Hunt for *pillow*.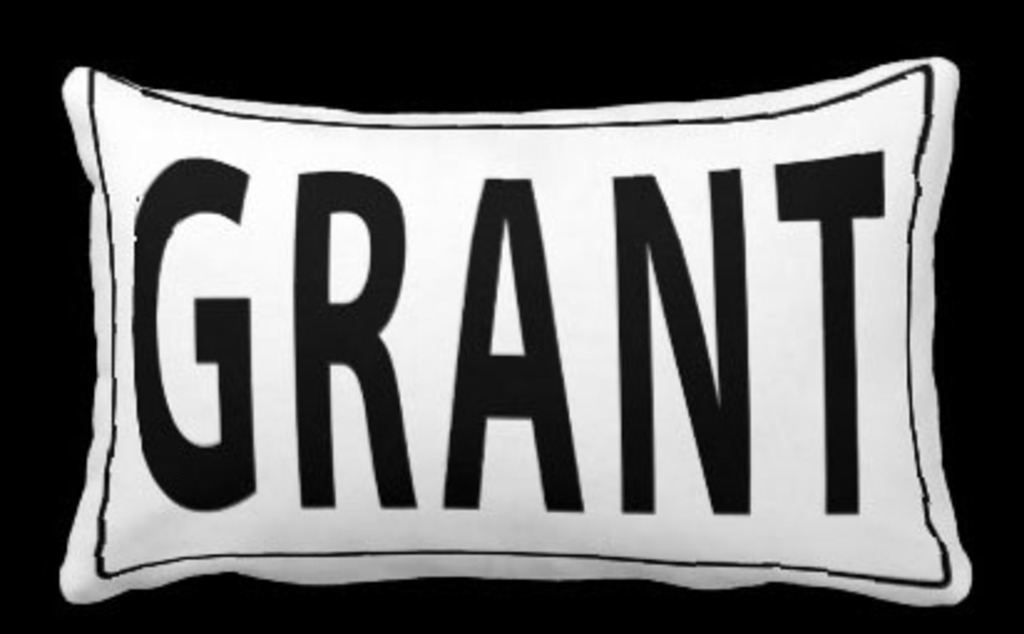
Hunted down at [x1=45, y1=40, x2=999, y2=617].
